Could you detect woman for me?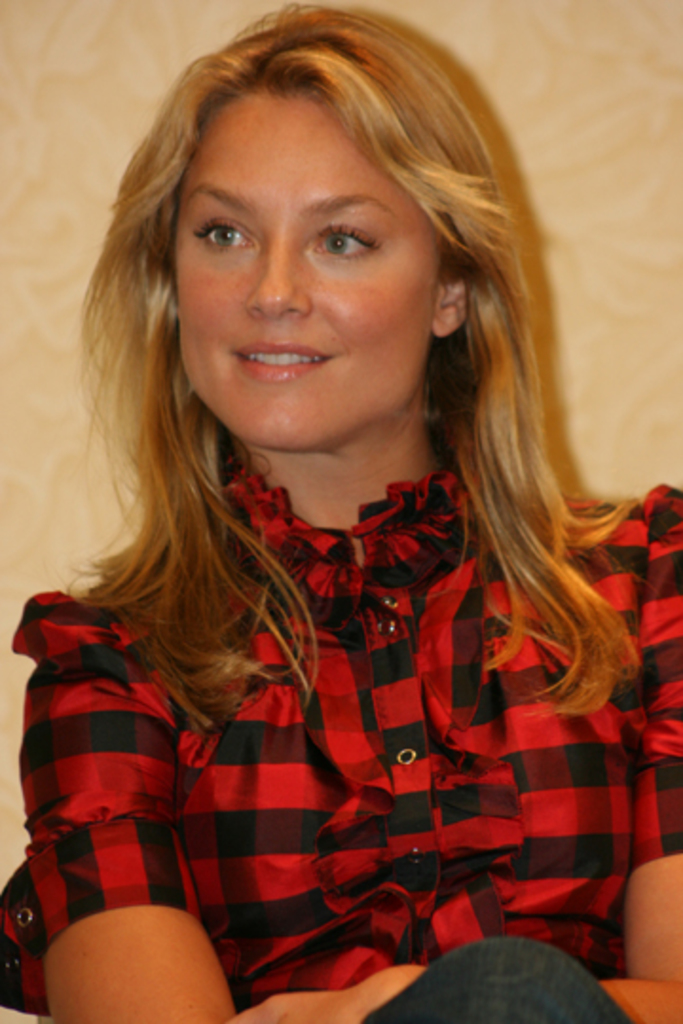
Detection result: detection(0, 0, 681, 1022).
